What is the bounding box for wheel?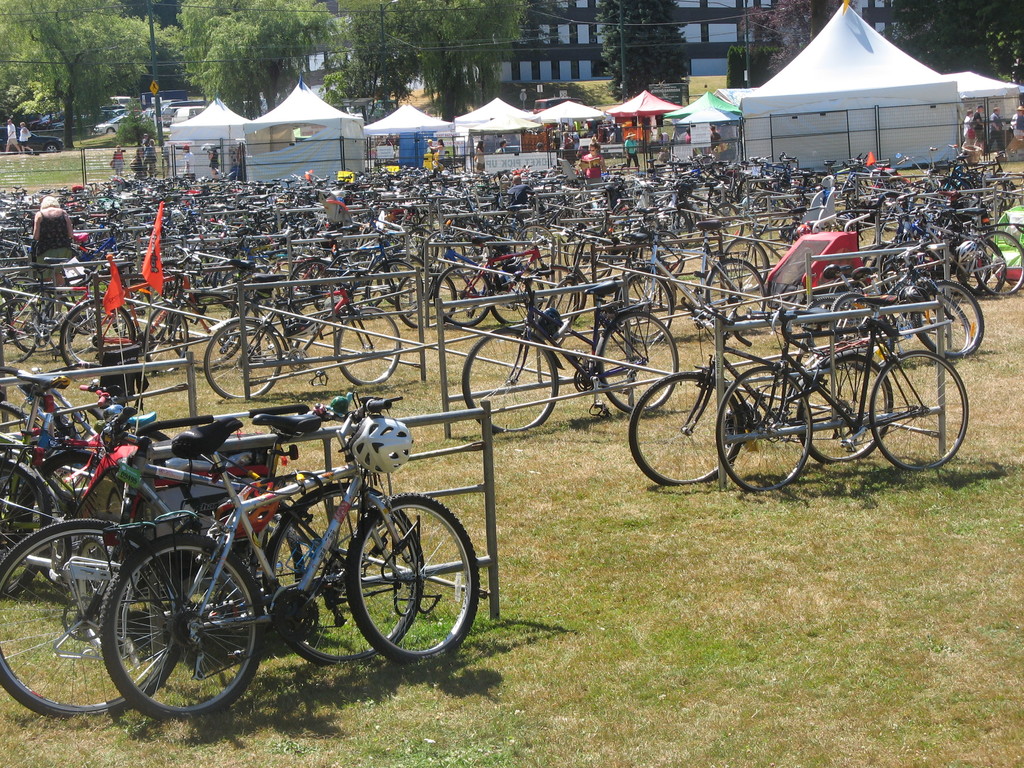
locate(143, 304, 189, 374).
